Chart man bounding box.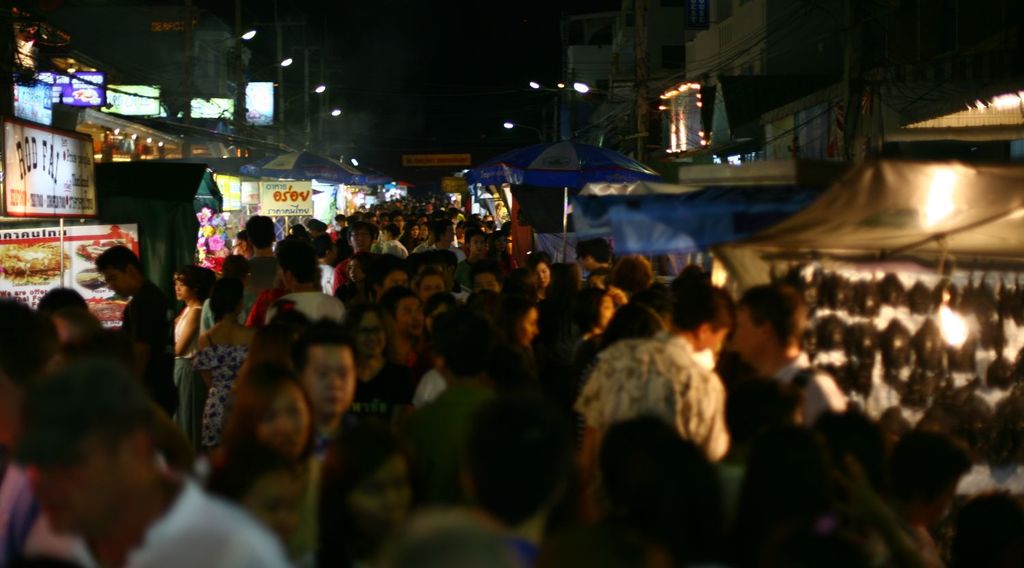
Charted: box=[94, 246, 162, 403].
